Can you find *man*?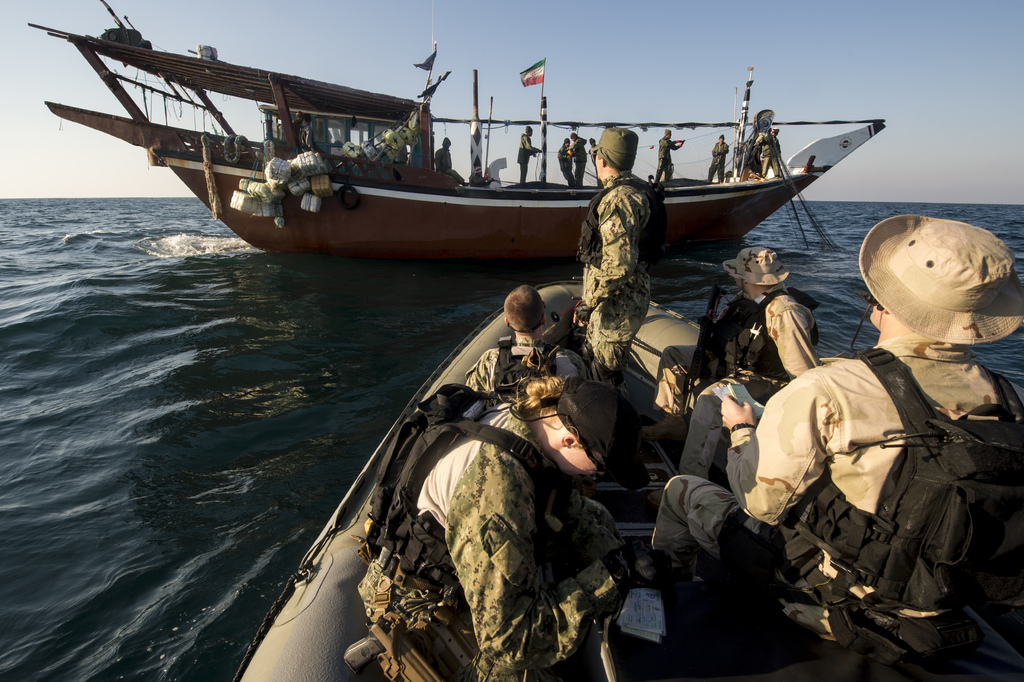
Yes, bounding box: 708, 133, 732, 186.
